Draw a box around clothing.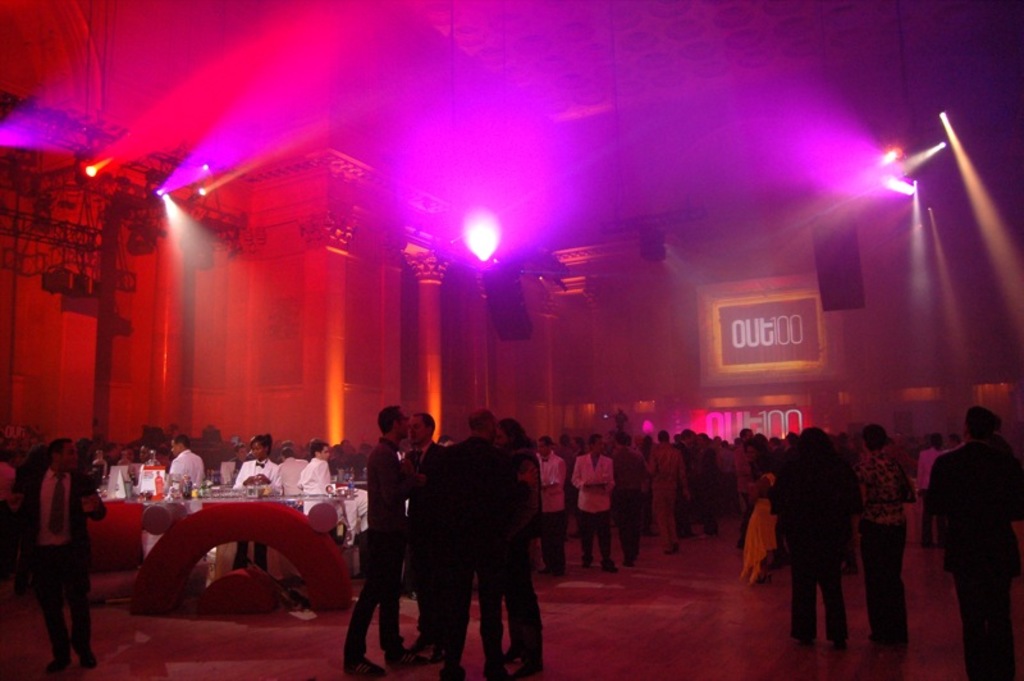
(x1=294, y1=453, x2=339, y2=518).
